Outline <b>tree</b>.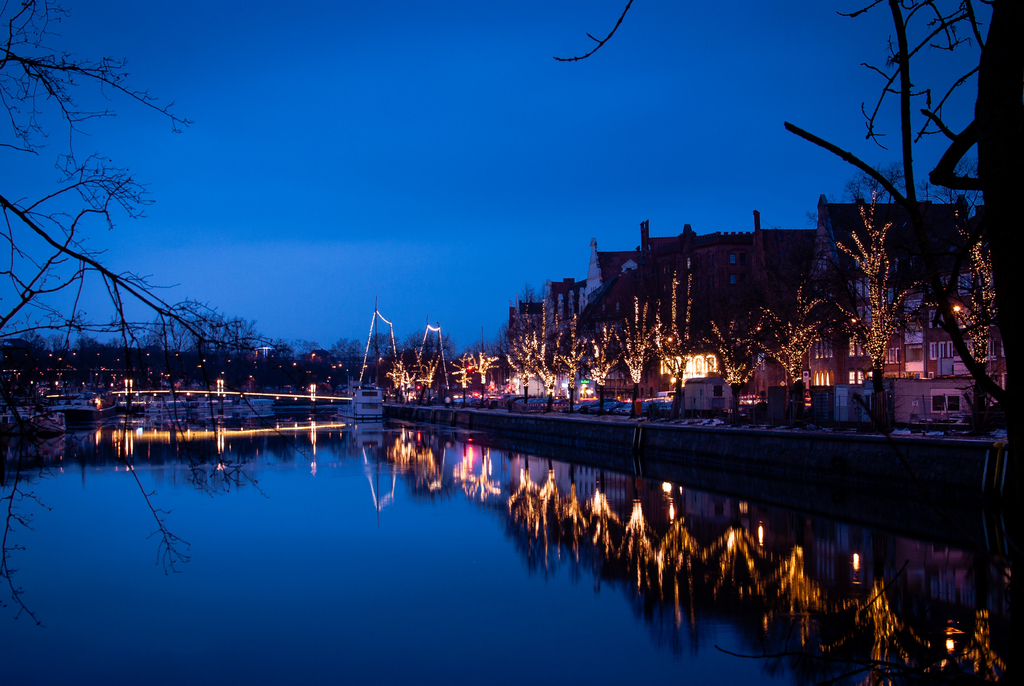
Outline: [0,0,284,628].
